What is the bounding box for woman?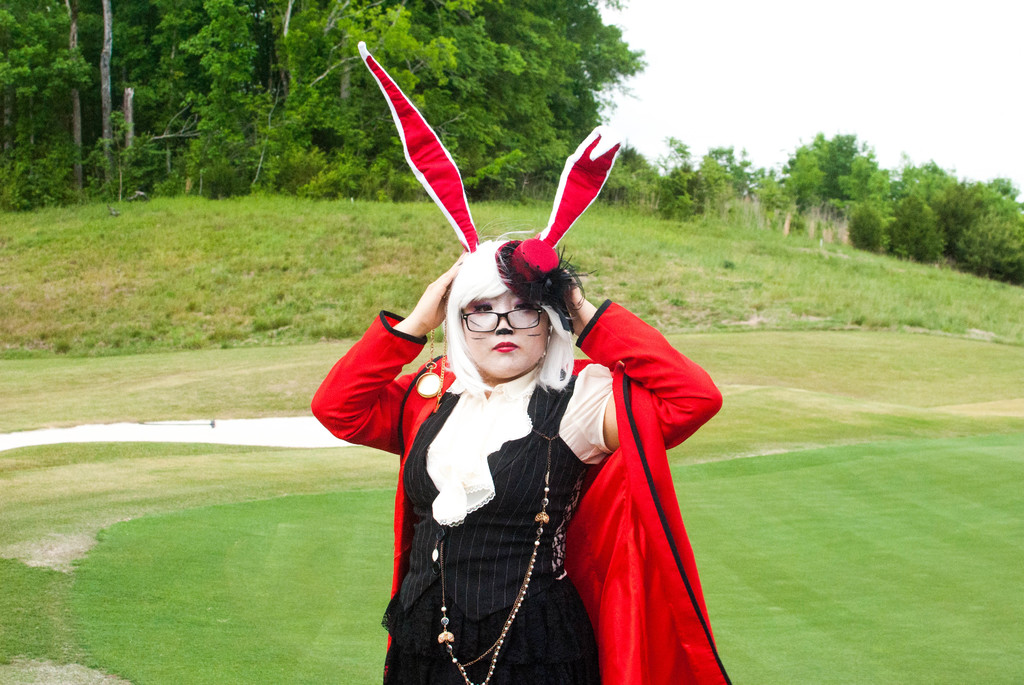
box(337, 74, 715, 652).
